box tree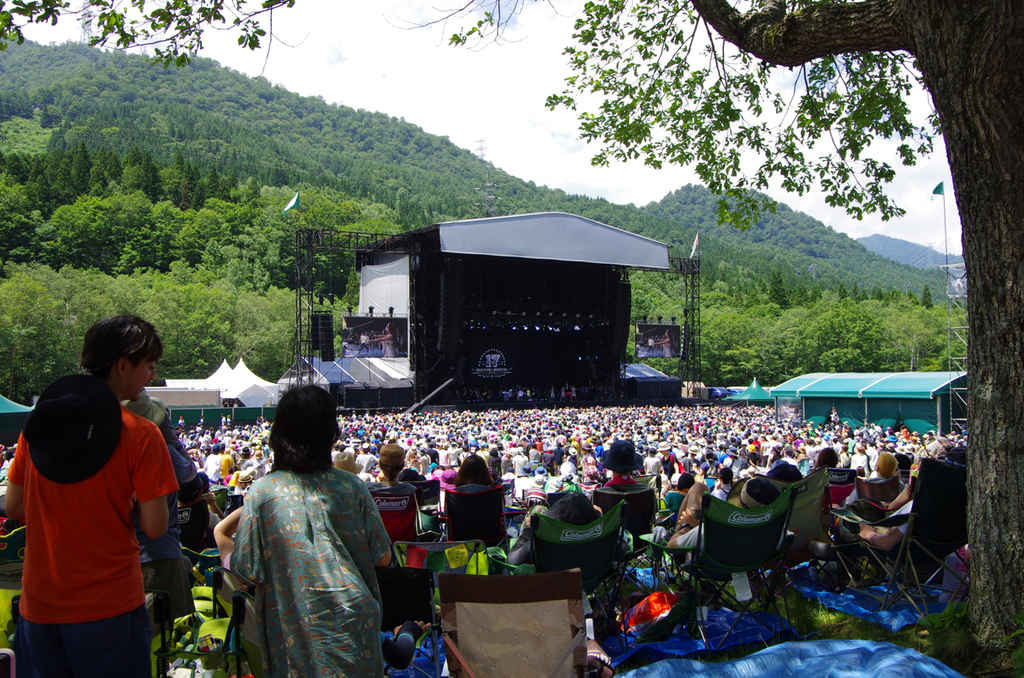
detection(206, 167, 224, 209)
